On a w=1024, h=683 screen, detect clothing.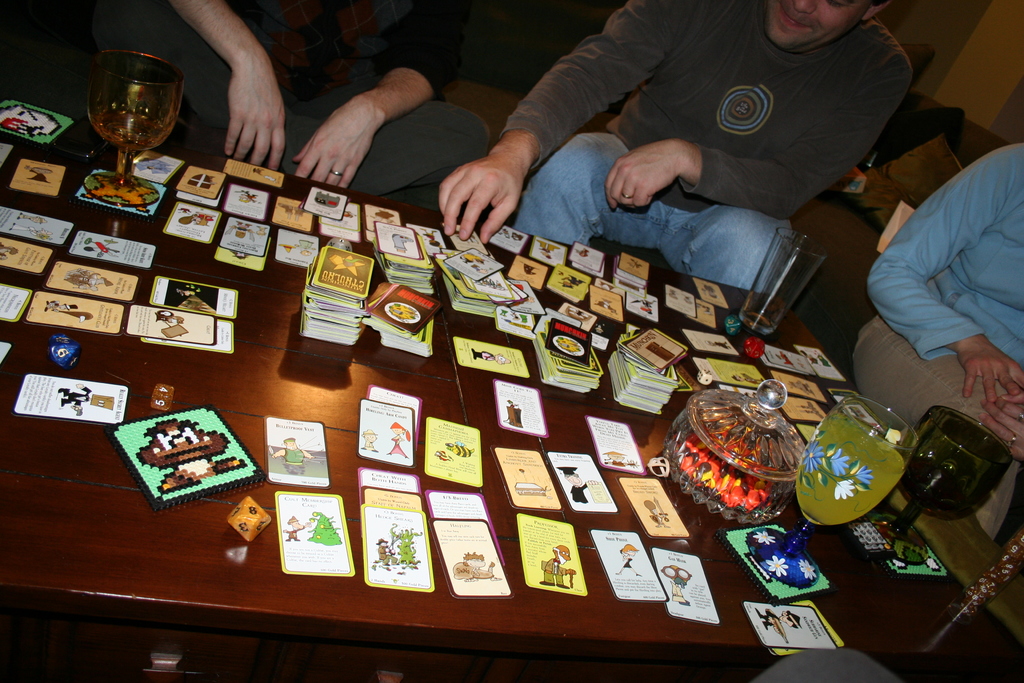
region(477, 0, 923, 276).
